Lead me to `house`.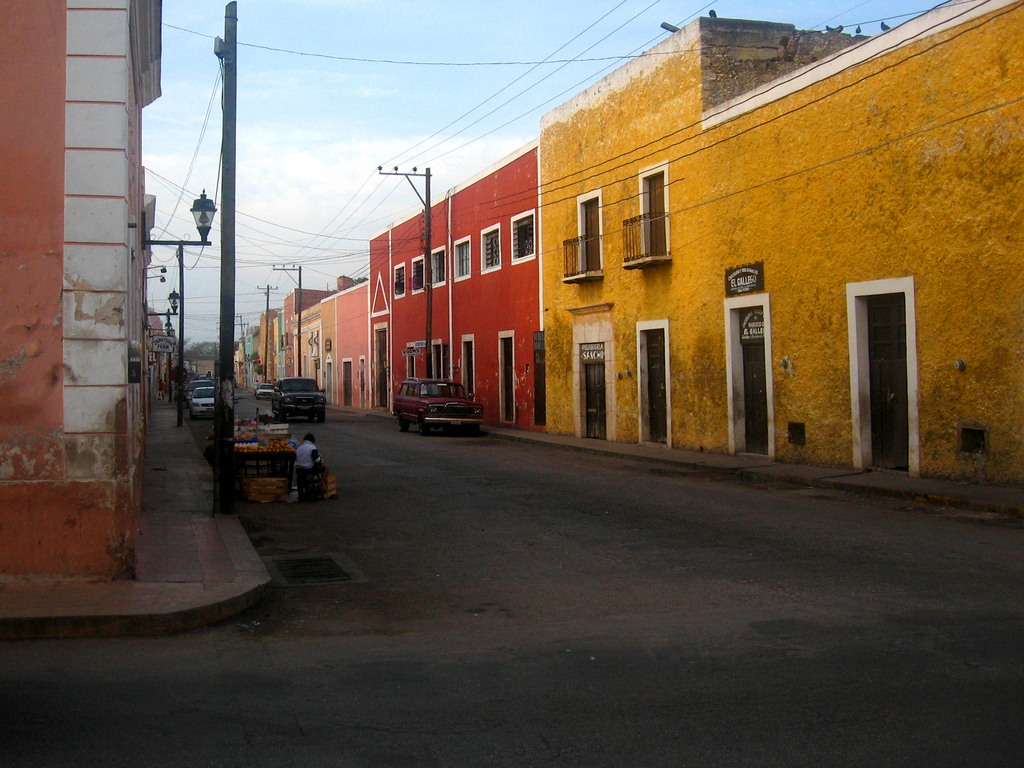
Lead to [305, 300, 334, 393].
